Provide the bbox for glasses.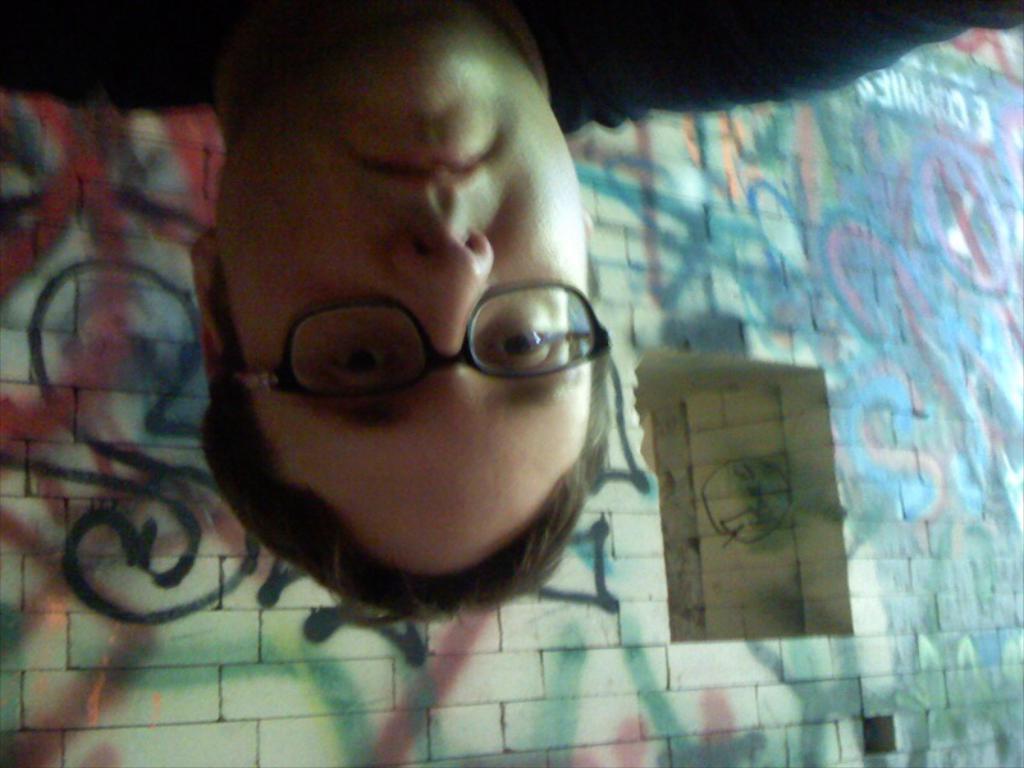
[x1=230, y1=278, x2=613, y2=399].
